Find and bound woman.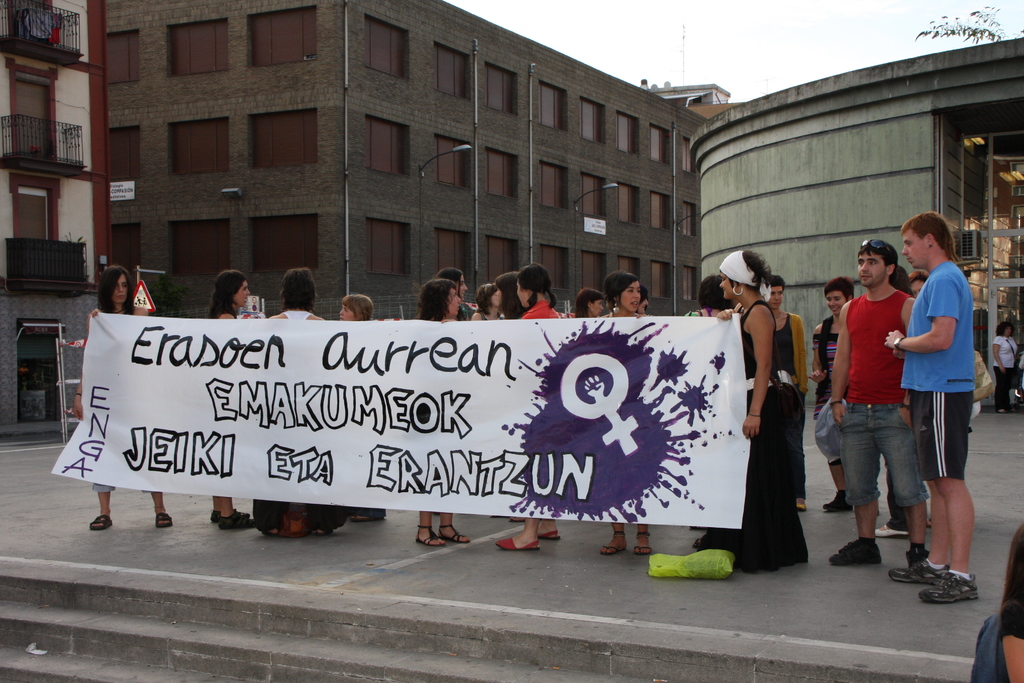
Bound: select_region(207, 270, 257, 529).
